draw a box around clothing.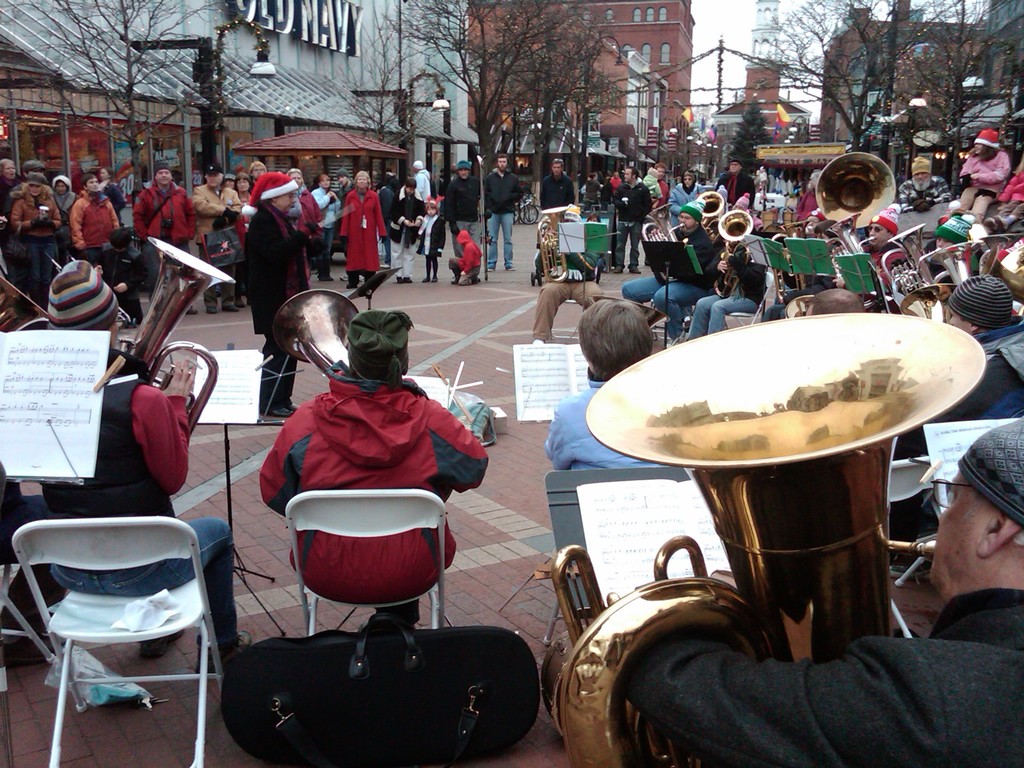
833,244,909,307.
